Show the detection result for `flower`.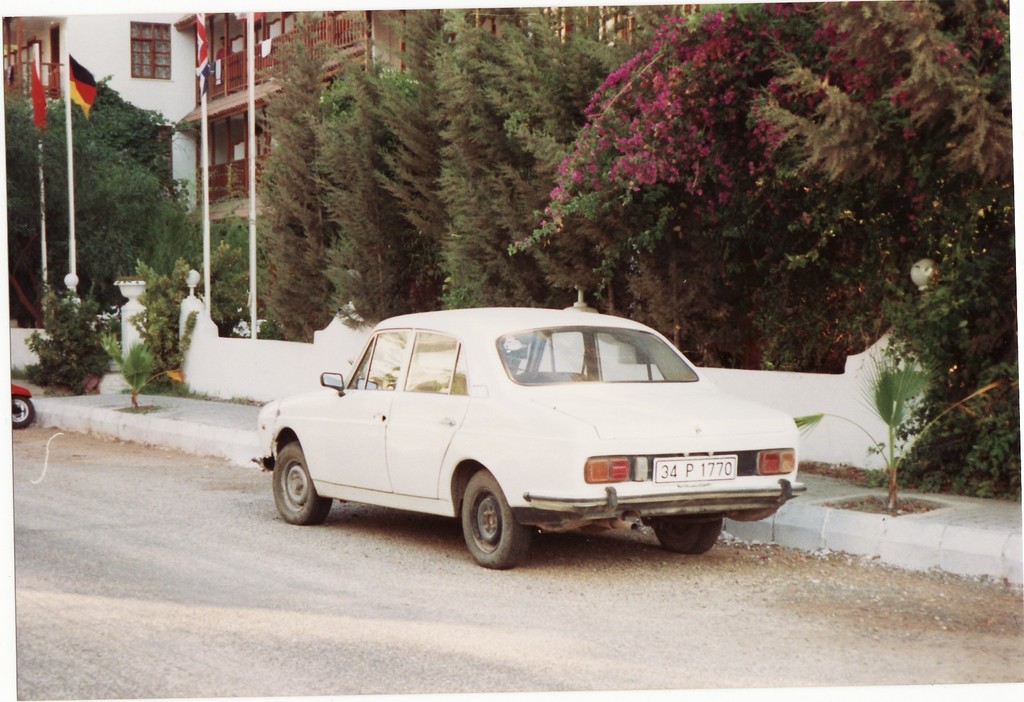
l=977, t=206, r=993, b=216.
